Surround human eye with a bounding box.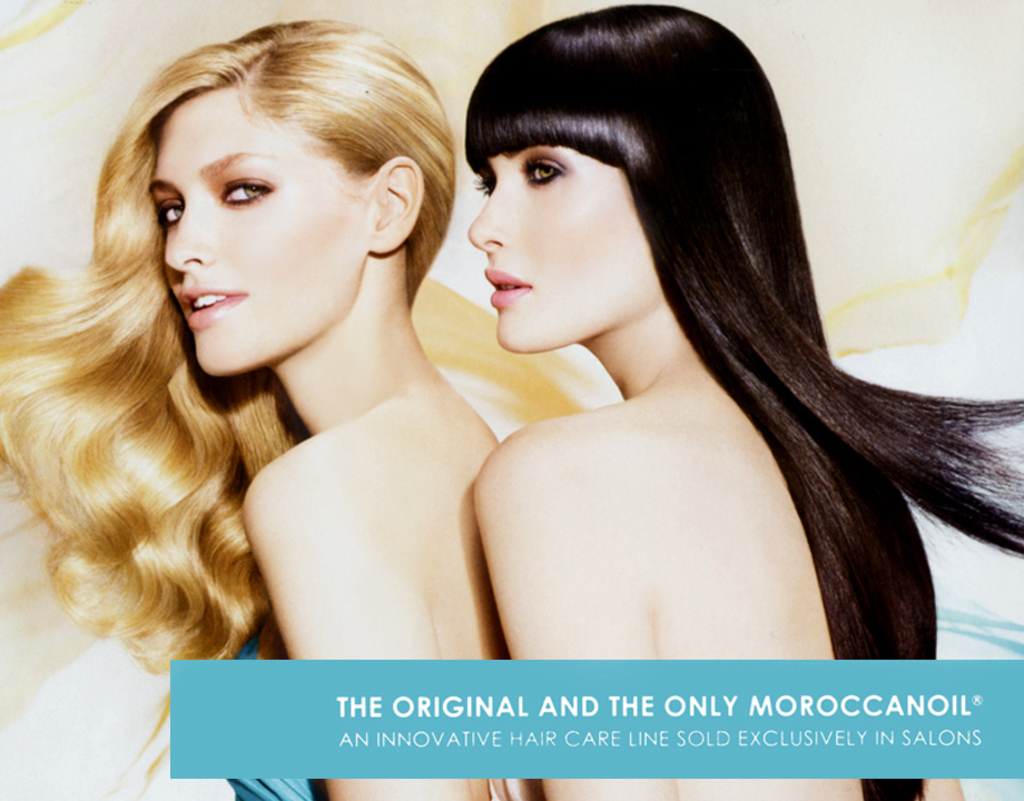
<bbox>213, 176, 273, 210</bbox>.
